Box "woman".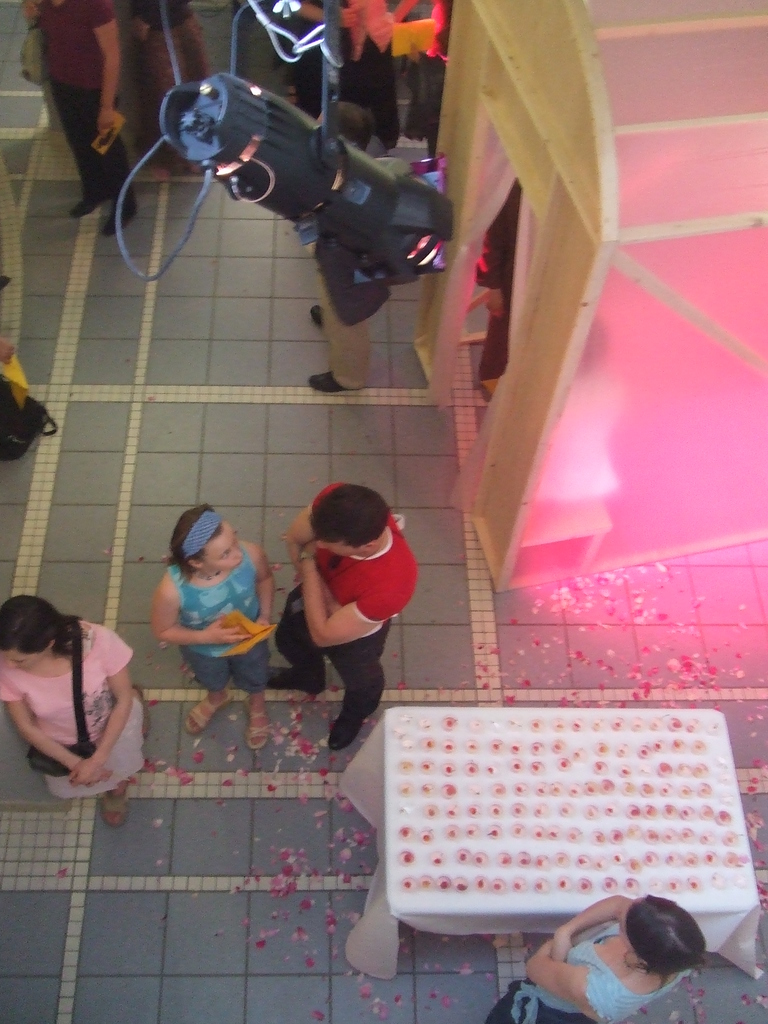
[left=2, top=568, right=148, bottom=822].
